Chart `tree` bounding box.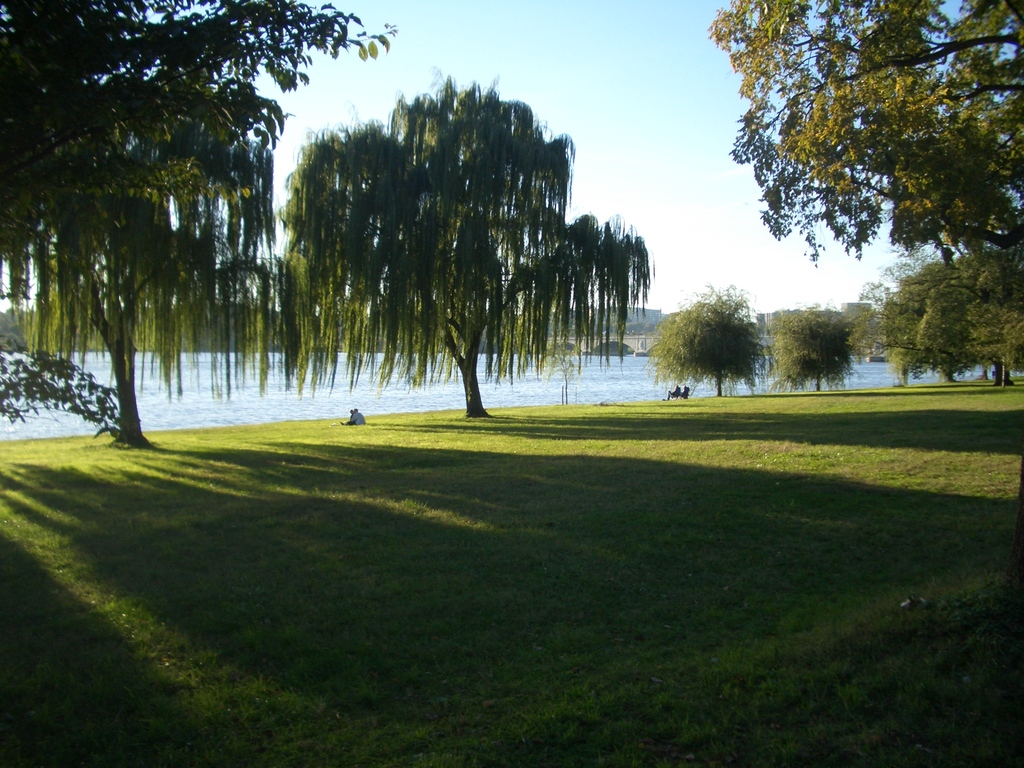
Charted: box=[0, 0, 397, 445].
